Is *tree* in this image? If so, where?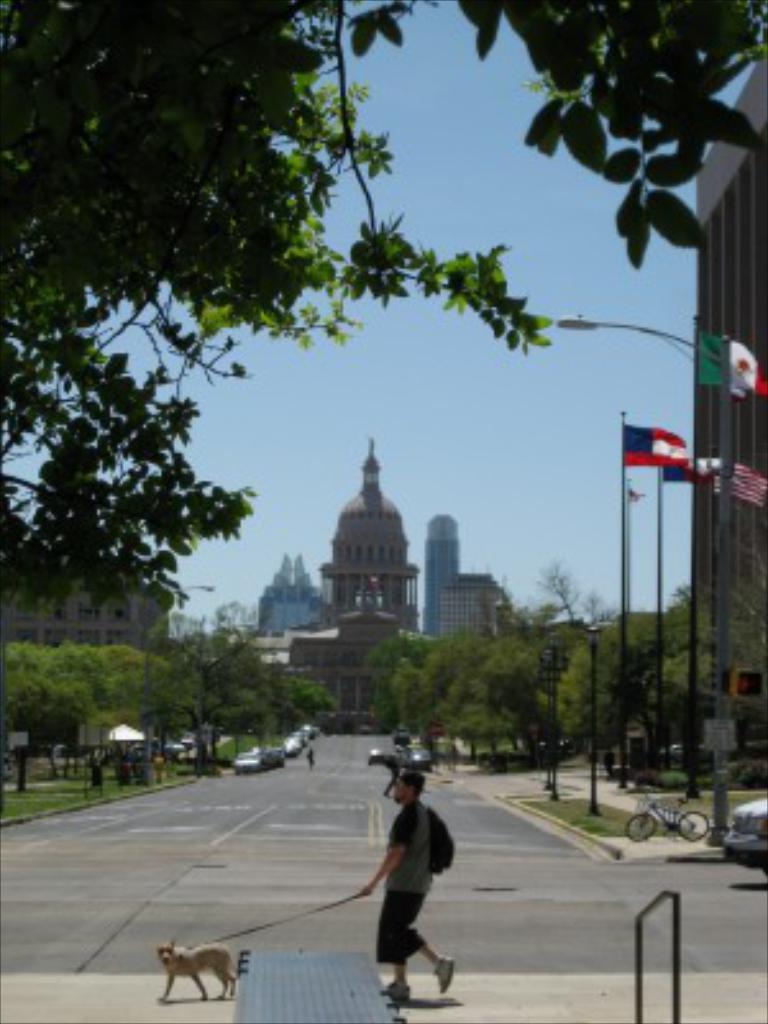
Yes, at x1=51, y1=637, x2=177, y2=740.
